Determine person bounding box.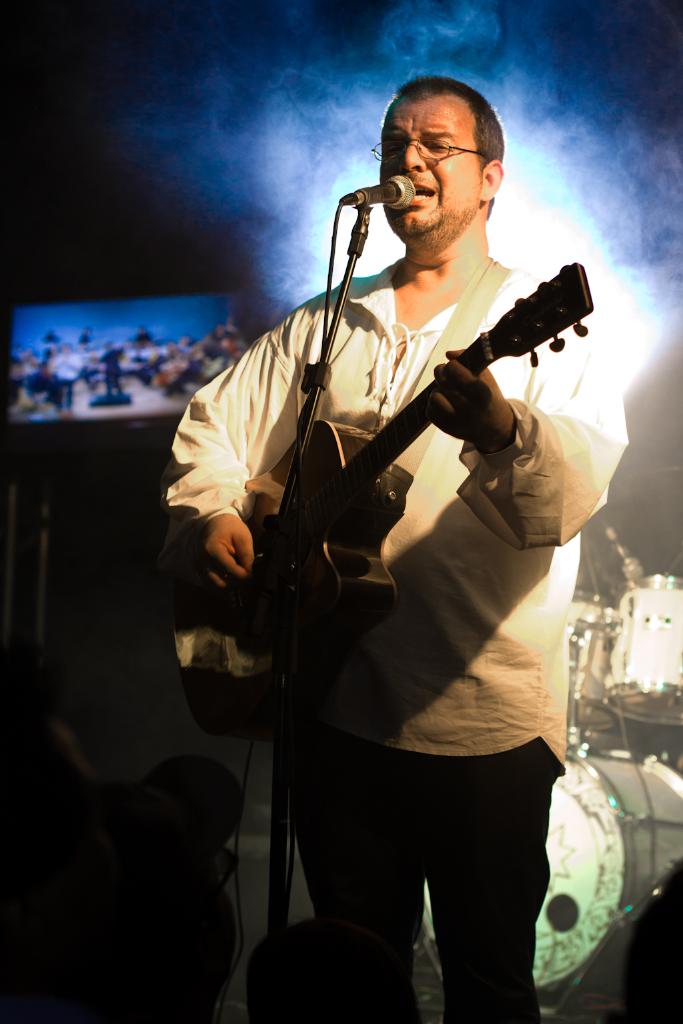
Determined: 172/62/610/1006.
